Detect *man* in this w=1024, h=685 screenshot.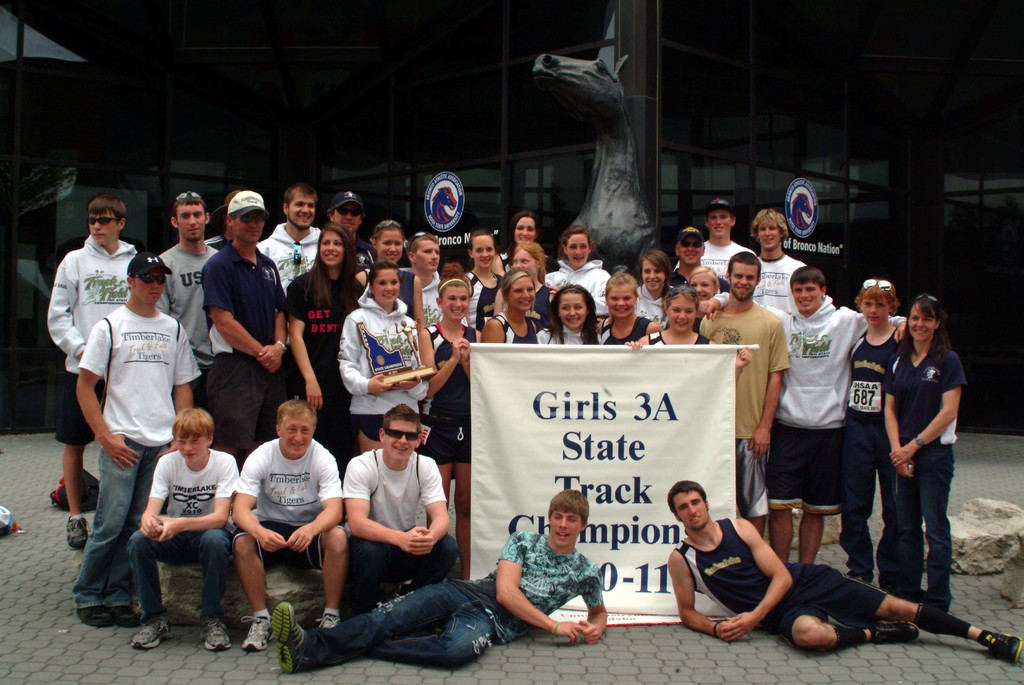
Detection: 402, 227, 454, 329.
